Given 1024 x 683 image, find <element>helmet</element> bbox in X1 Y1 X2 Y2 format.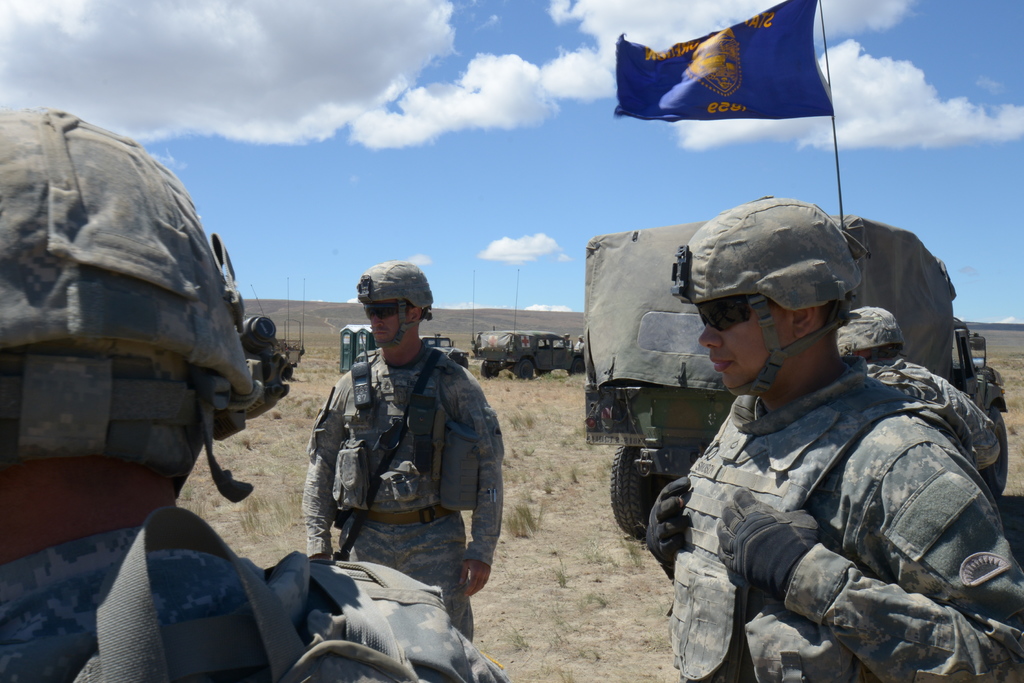
0 109 270 518.
